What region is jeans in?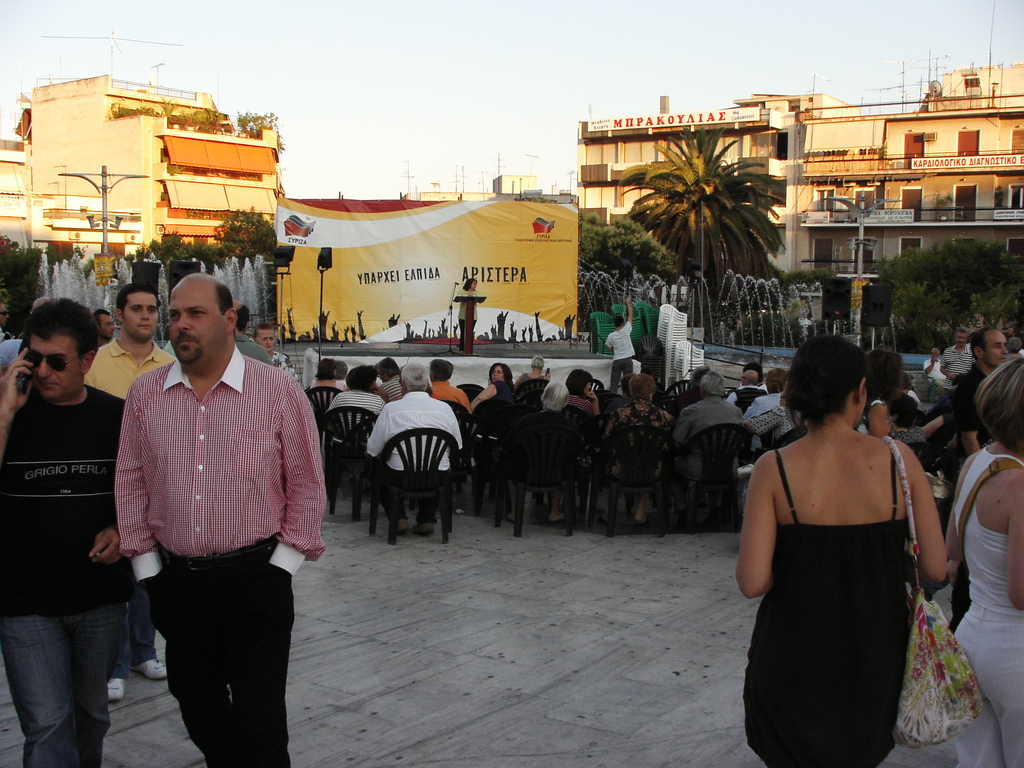
<bbox>610, 355, 632, 388</bbox>.
